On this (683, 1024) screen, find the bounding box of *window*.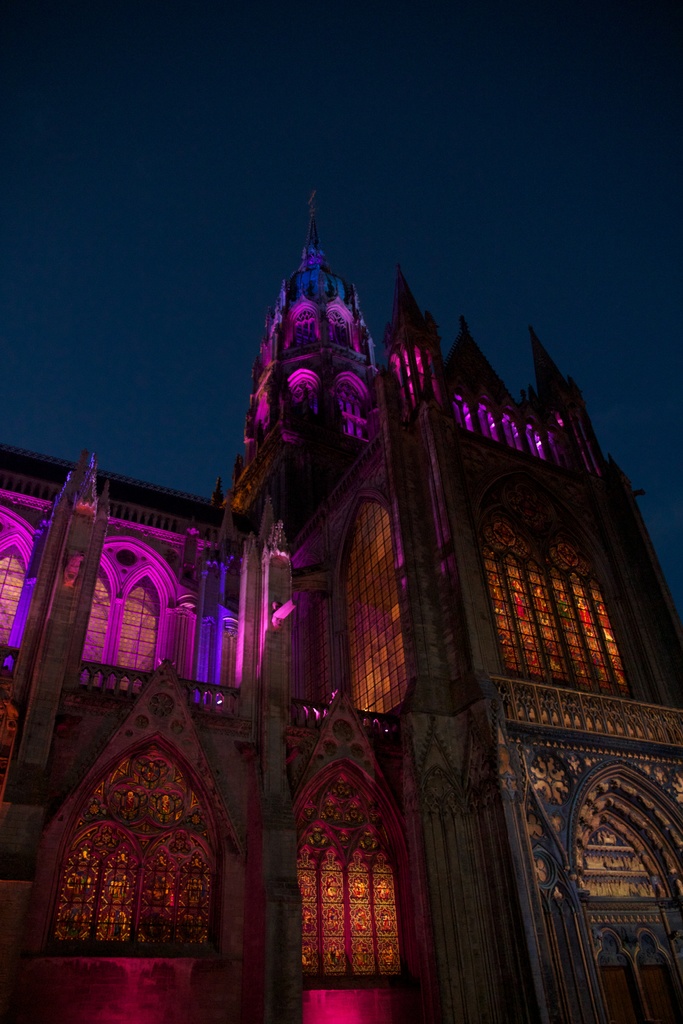
Bounding box: (295, 308, 319, 344).
